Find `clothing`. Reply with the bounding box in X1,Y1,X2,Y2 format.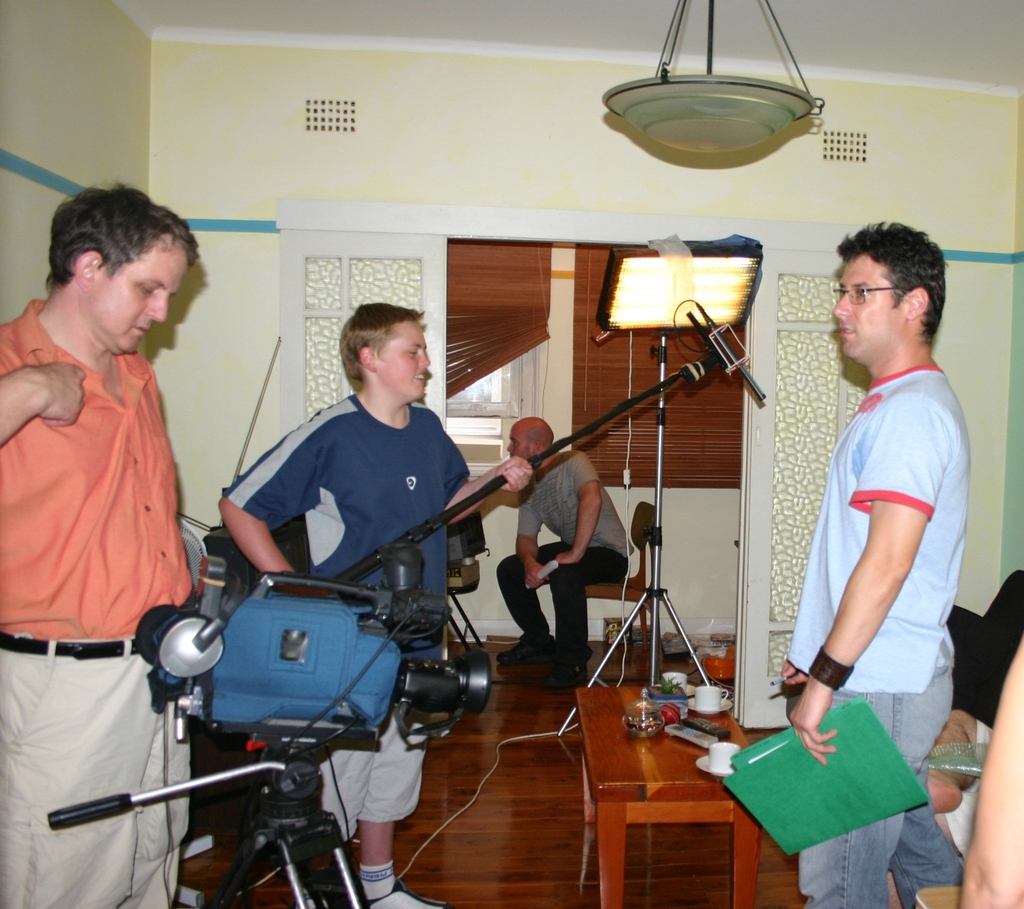
949,569,1023,730.
